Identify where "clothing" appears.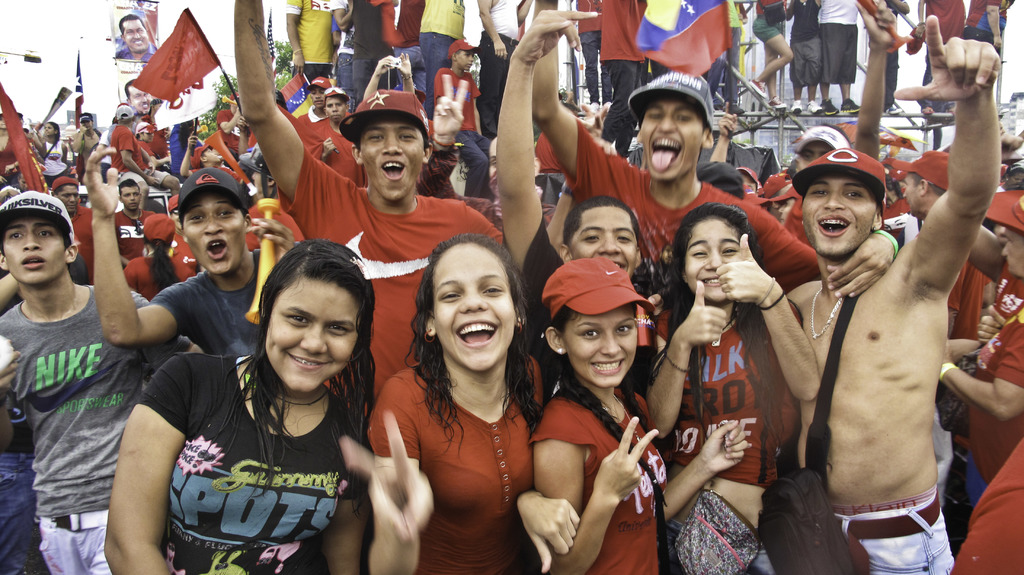
Appears at (595,0,649,109).
